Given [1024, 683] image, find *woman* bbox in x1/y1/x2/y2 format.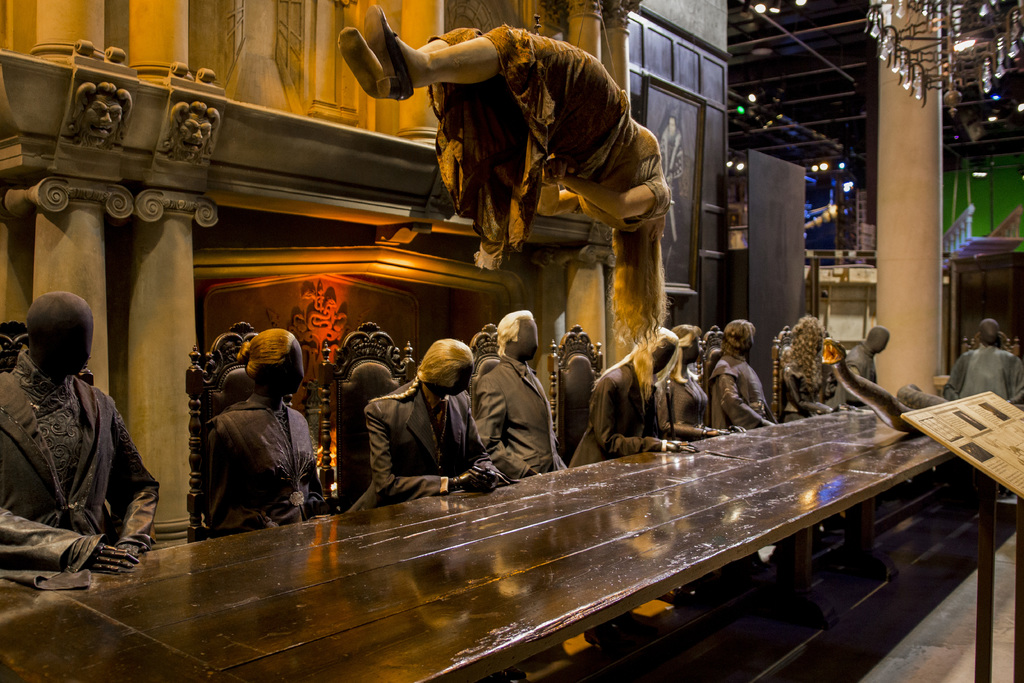
662/317/736/432.
